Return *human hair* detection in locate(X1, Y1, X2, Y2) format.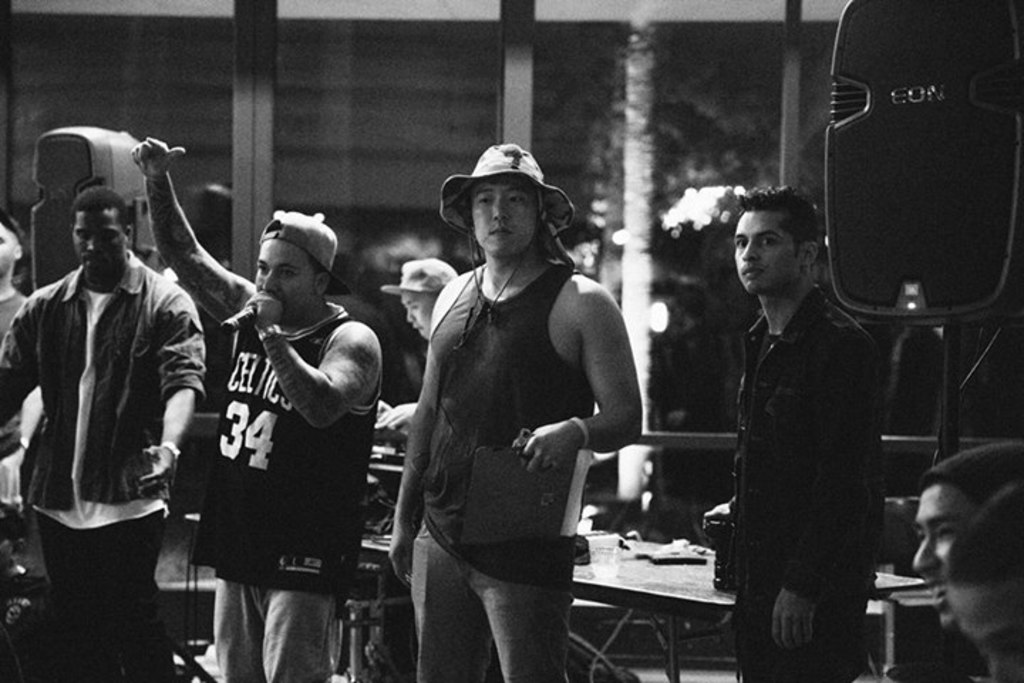
locate(424, 289, 444, 307).
